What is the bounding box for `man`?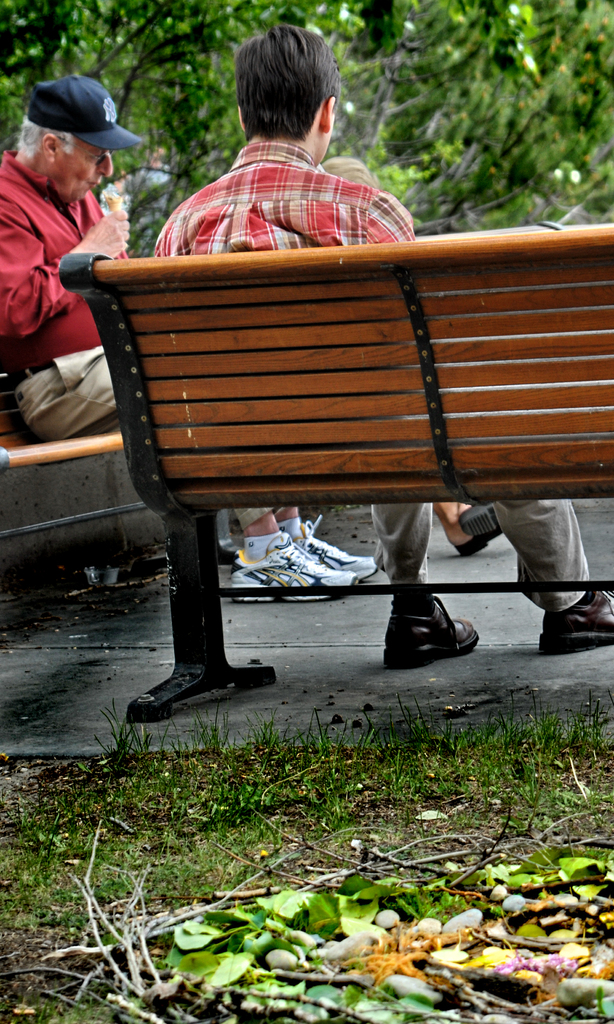
rect(134, 35, 440, 250).
